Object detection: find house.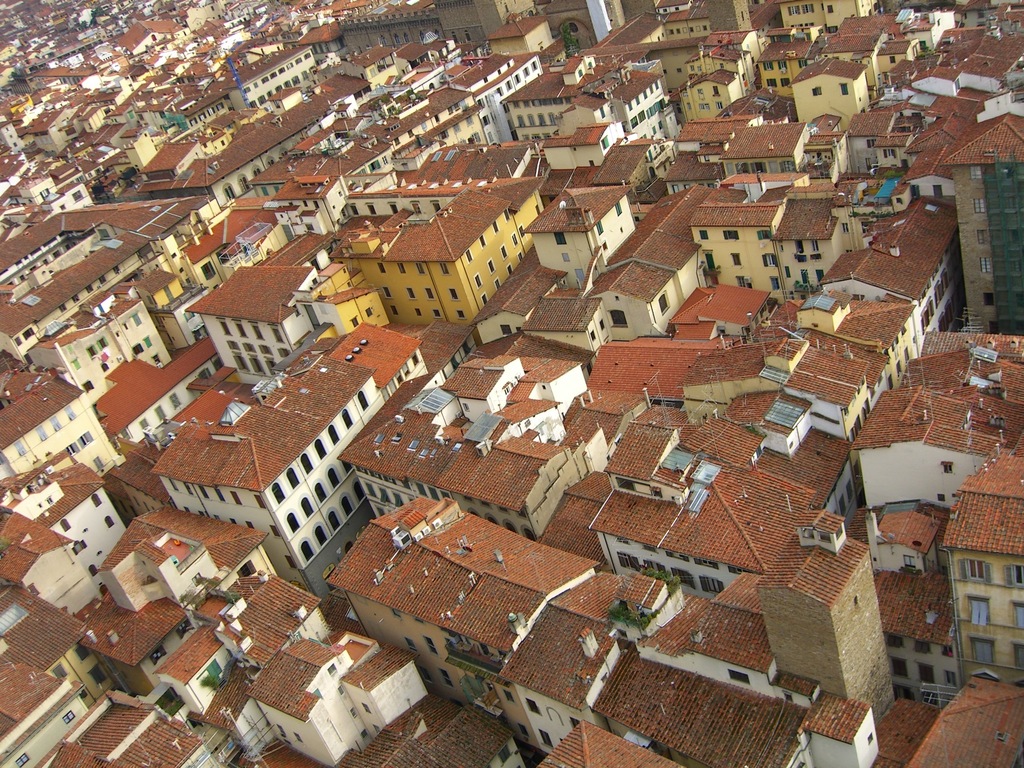
x1=757, y1=523, x2=900, y2=715.
